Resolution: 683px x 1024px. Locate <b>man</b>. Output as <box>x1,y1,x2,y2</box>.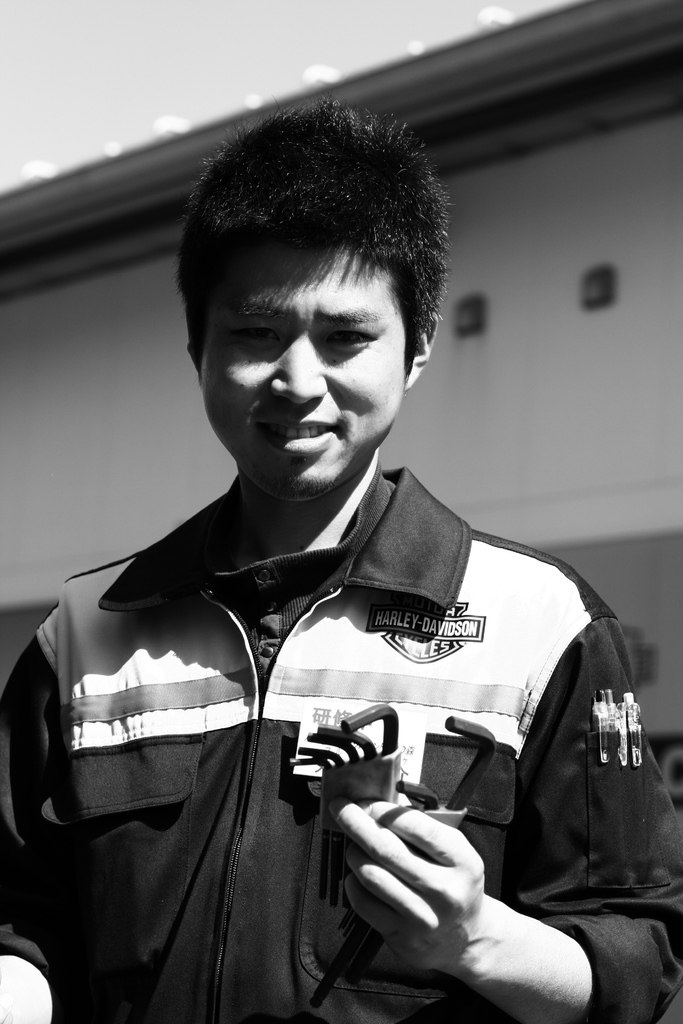
<box>70,120,649,1013</box>.
